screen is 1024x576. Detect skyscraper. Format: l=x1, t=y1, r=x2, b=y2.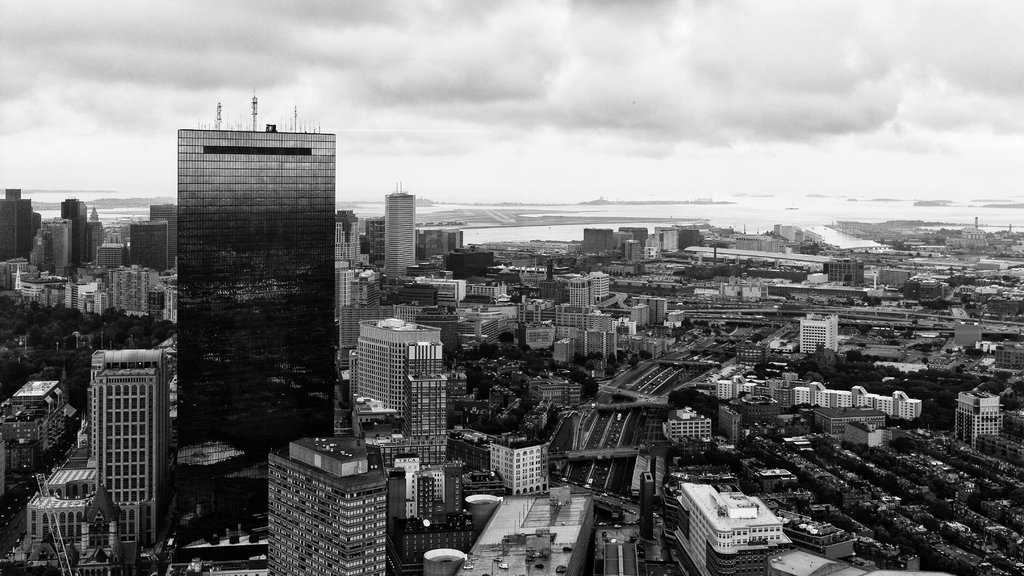
l=486, t=431, r=549, b=498.
